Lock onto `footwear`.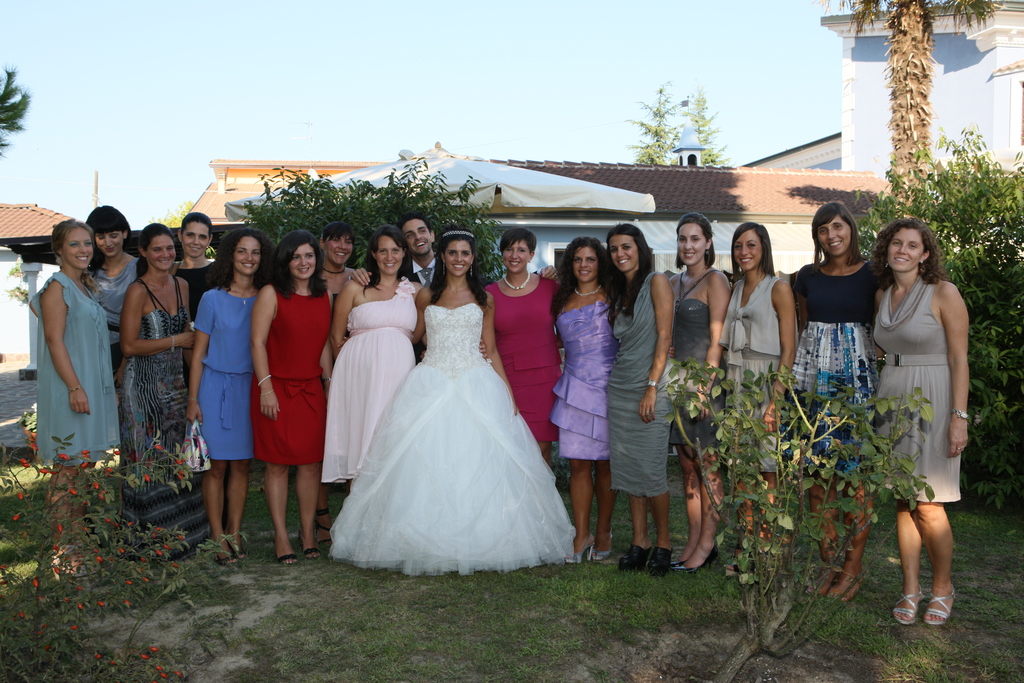
Locked: {"x1": 276, "y1": 554, "x2": 294, "y2": 567}.
